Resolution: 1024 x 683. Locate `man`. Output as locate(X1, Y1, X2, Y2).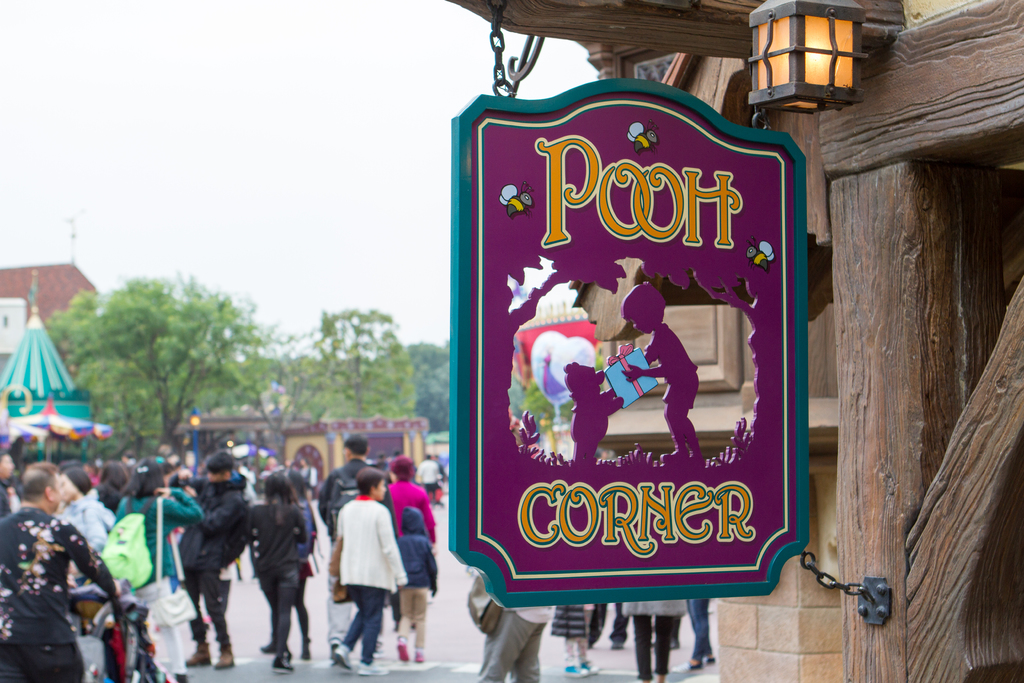
locate(12, 456, 116, 678).
